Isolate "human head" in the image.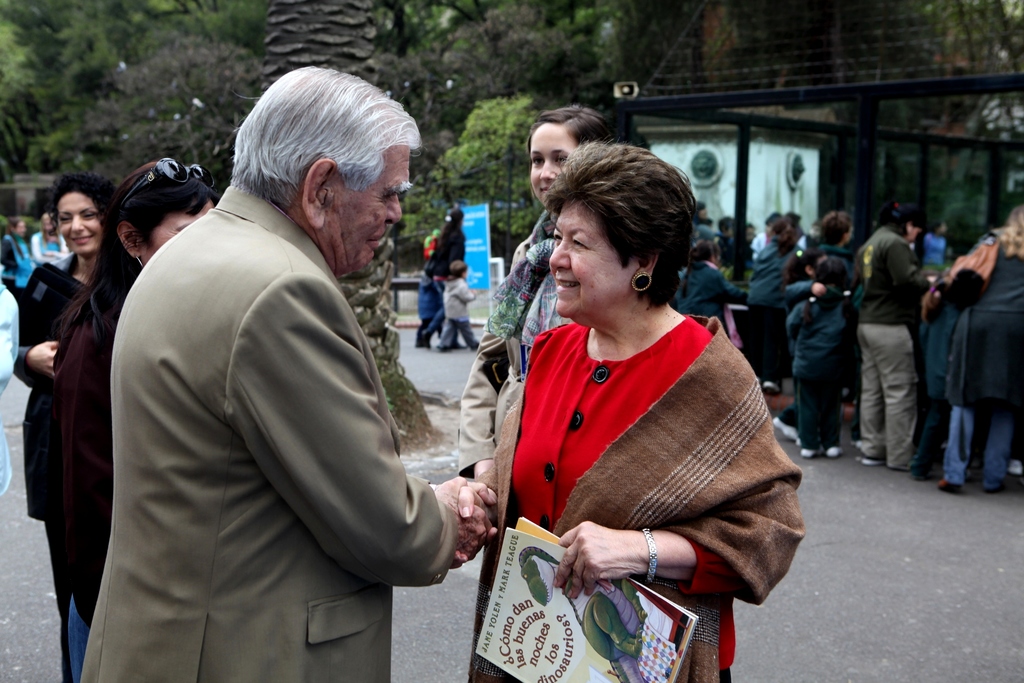
Isolated region: bbox=[692, 240, 721, 265].
